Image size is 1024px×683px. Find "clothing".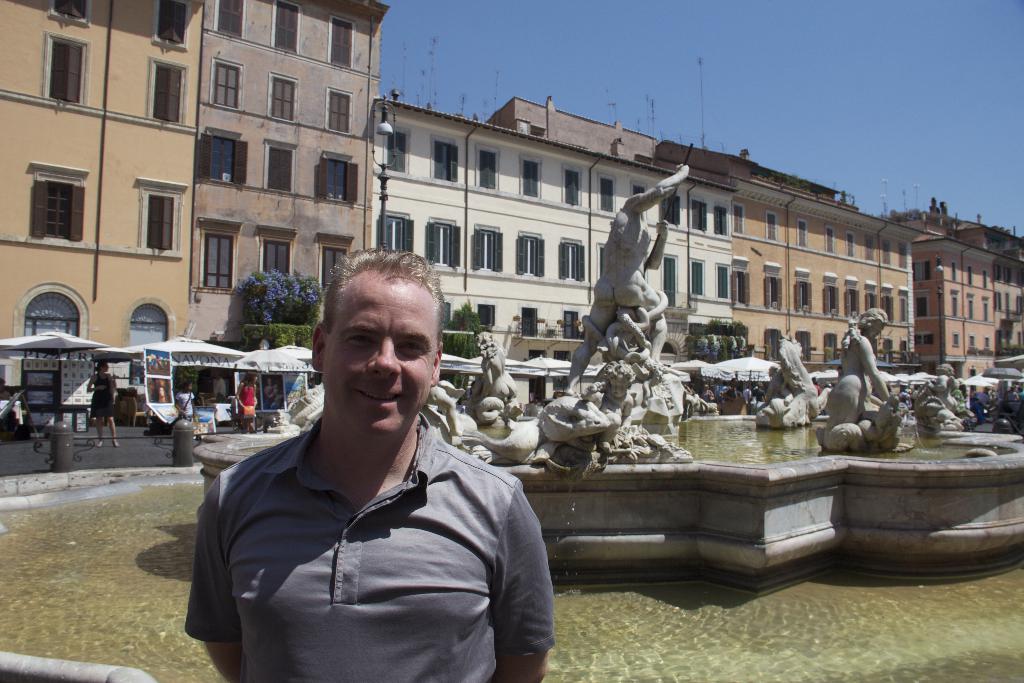
[x1=743, y1=389, x2=751, y2=402].
